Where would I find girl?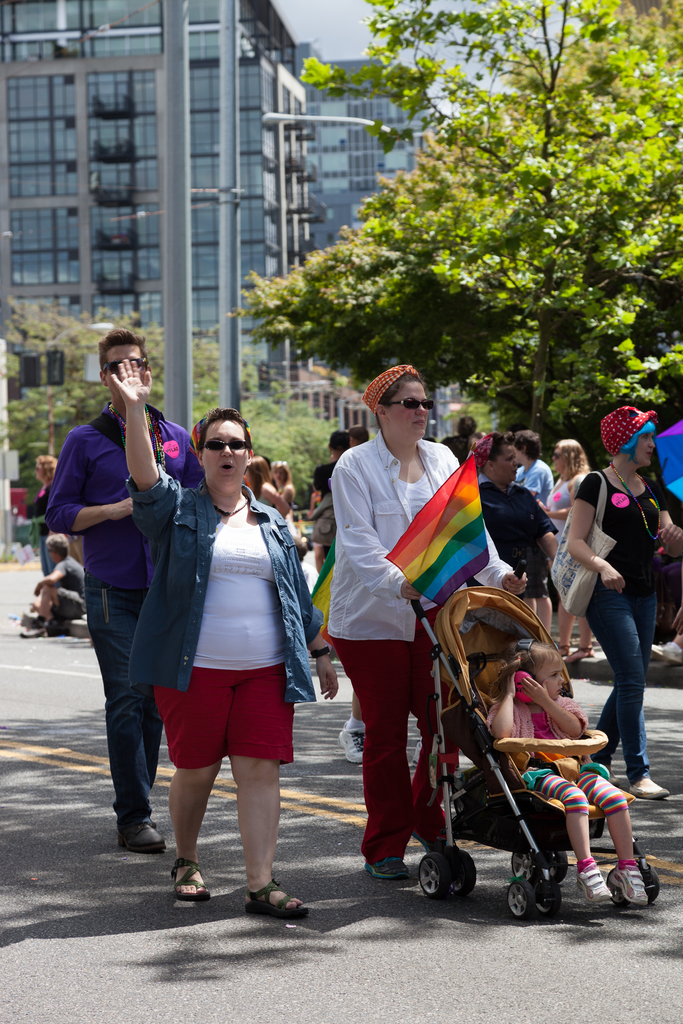
At x1=484 y1=643 x2=647 y2=908.
